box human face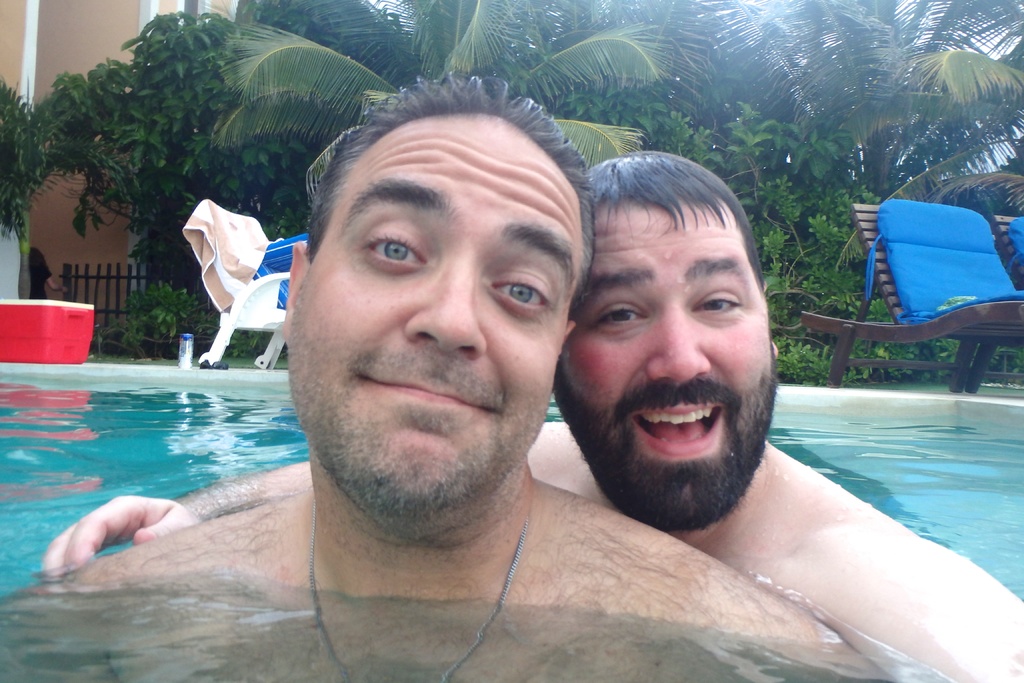
<bbox>559, 199, 776, 534</bbox>
